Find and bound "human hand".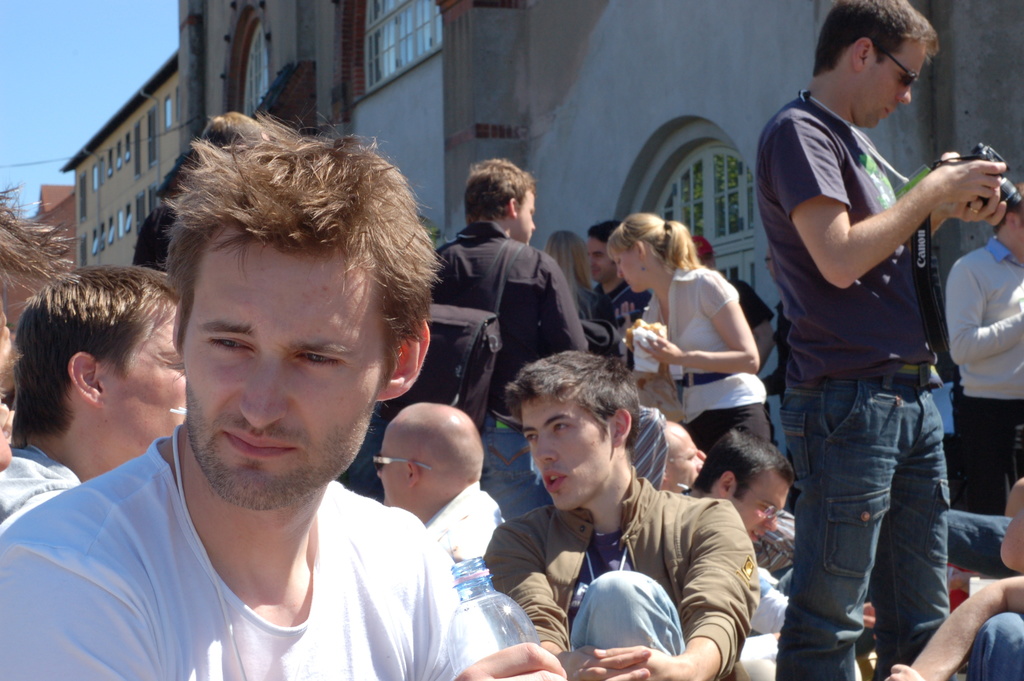
Bound: 936:185:1010:225.
